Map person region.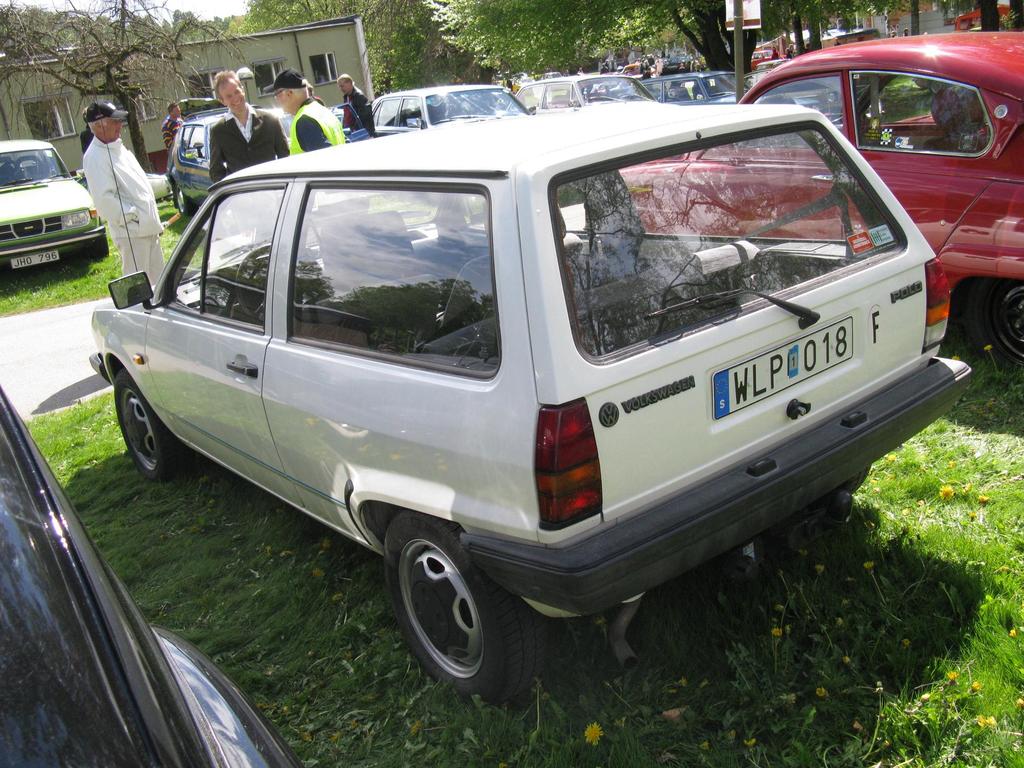
Mapped to select_region(262, 67, 342, 154).
